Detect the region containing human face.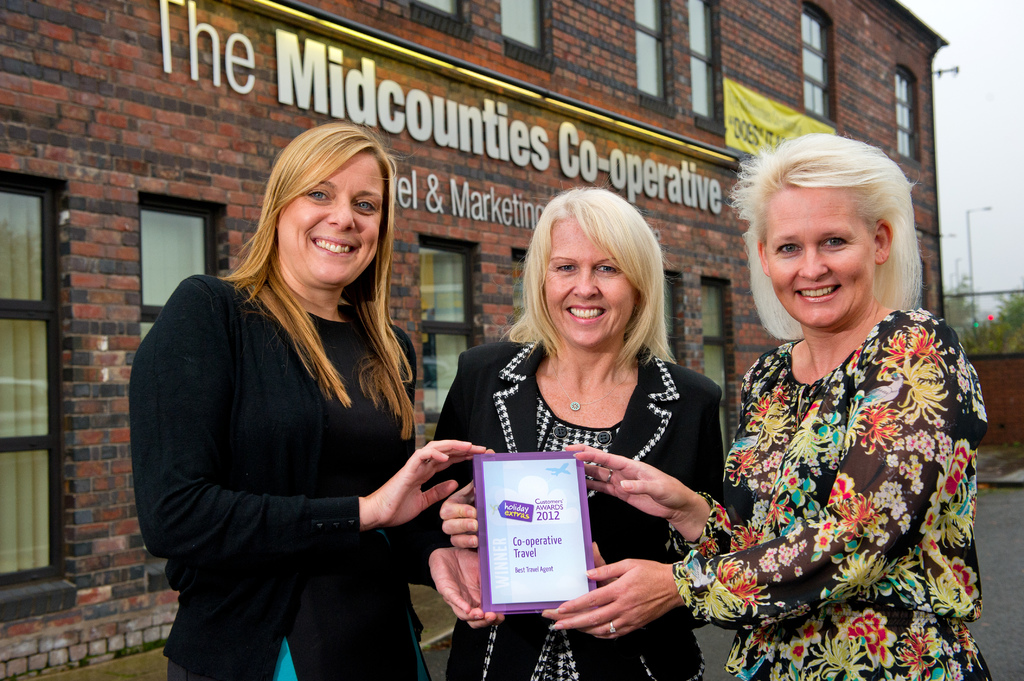
l=771, t=184, r=878, b=332.
